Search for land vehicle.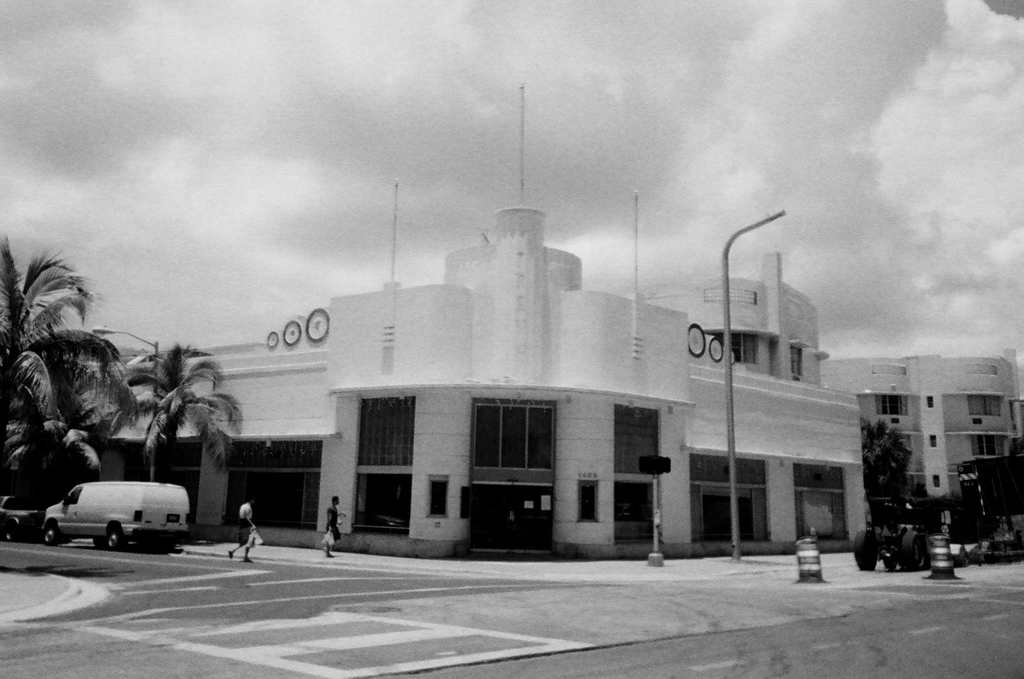
Found at {"x1": 0, "y1": 497, "x2": 41, "y2": 544}.
